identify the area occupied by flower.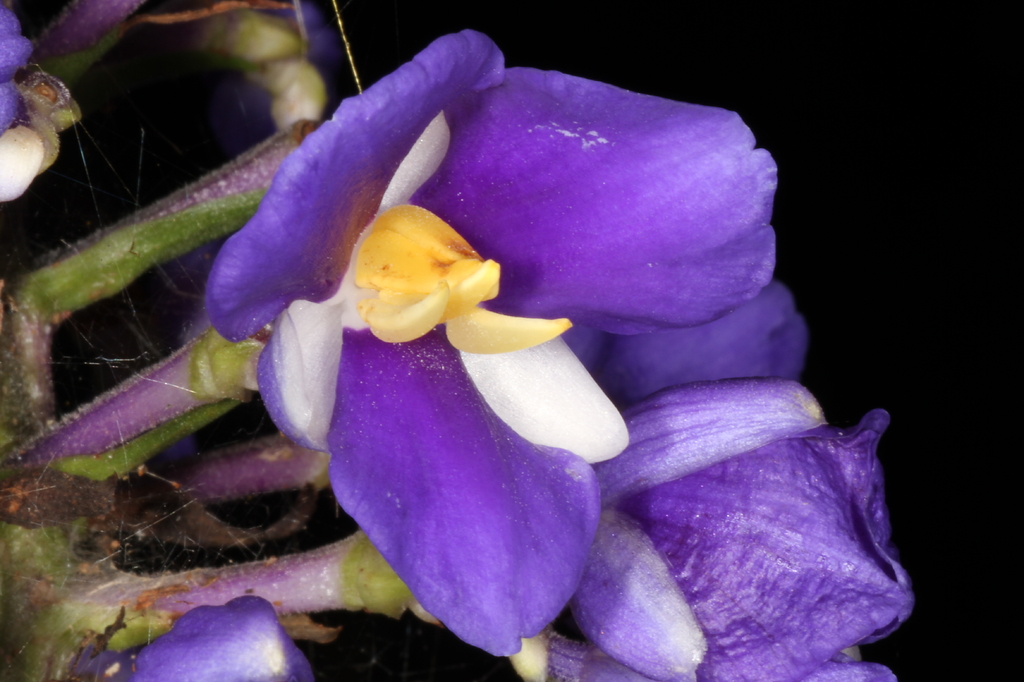
Area: bbox(92, 26, 880, 650).
